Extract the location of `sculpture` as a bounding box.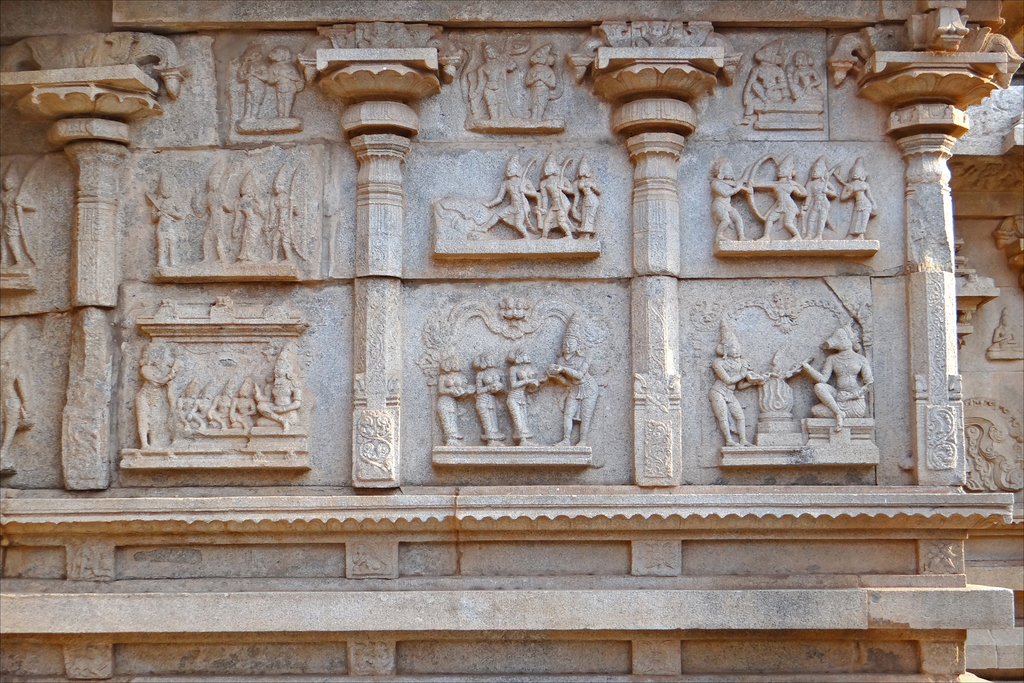
<box>230,163,262,261</box>.
